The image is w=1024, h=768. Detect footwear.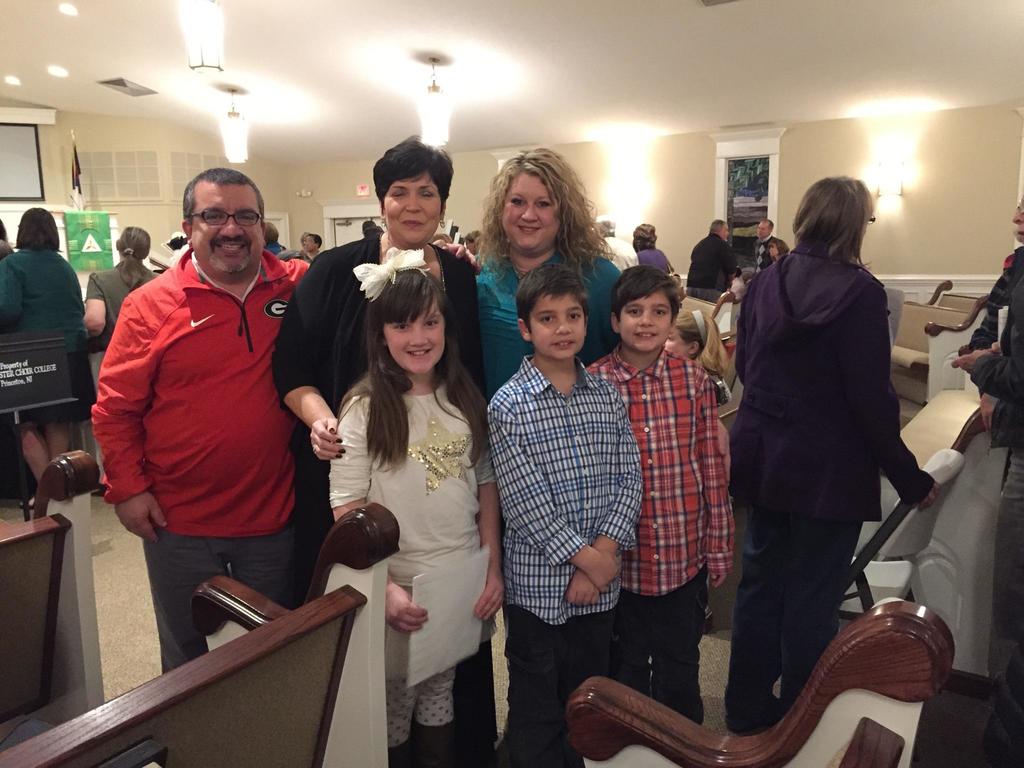
Detection: bbox=(20, 486, 52, 511).
